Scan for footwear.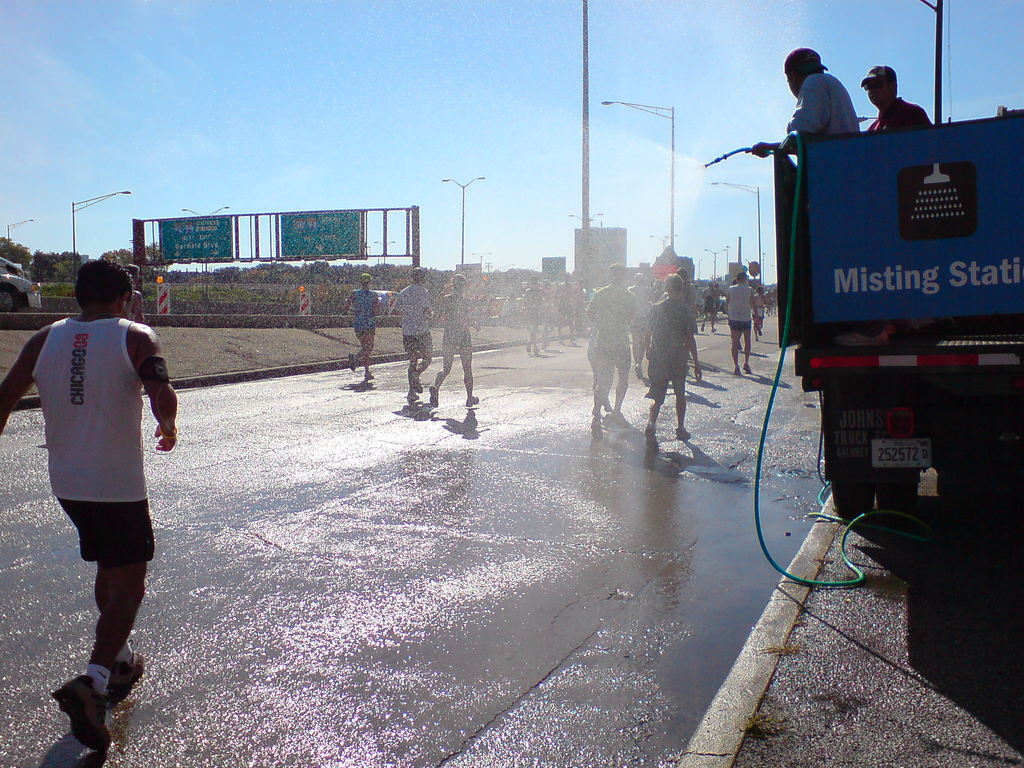
Scan result: l=646, t=423, r=657, b=443.
